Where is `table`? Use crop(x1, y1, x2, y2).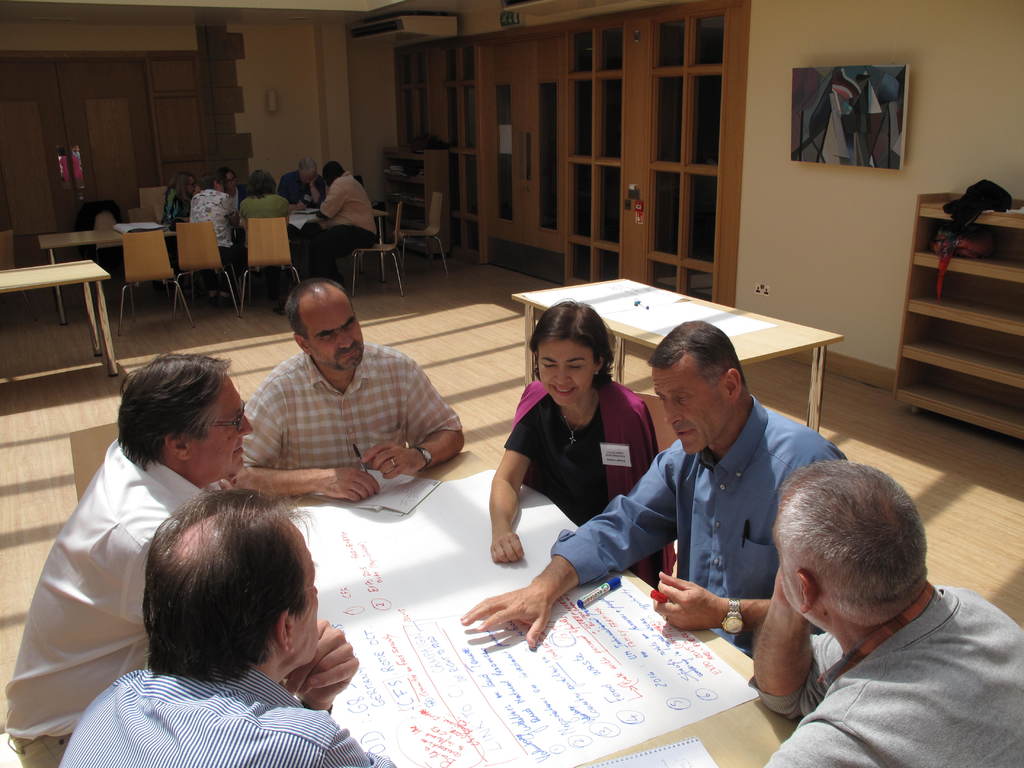
crop(39, 207, 390, 324).
